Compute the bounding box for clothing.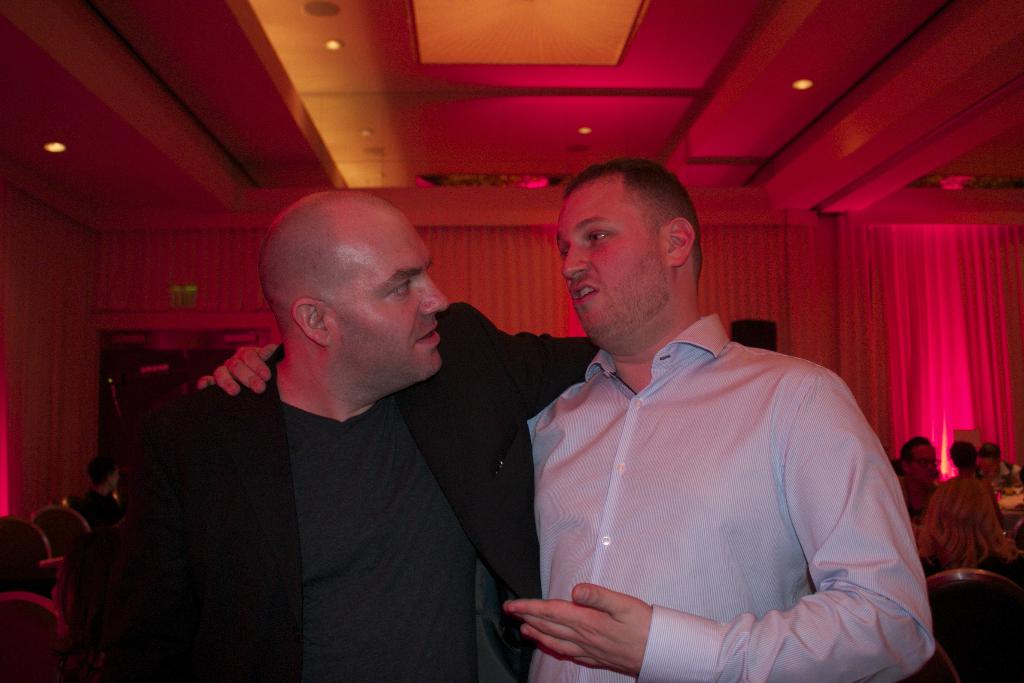
bbox(533, 324, 938, 662).
